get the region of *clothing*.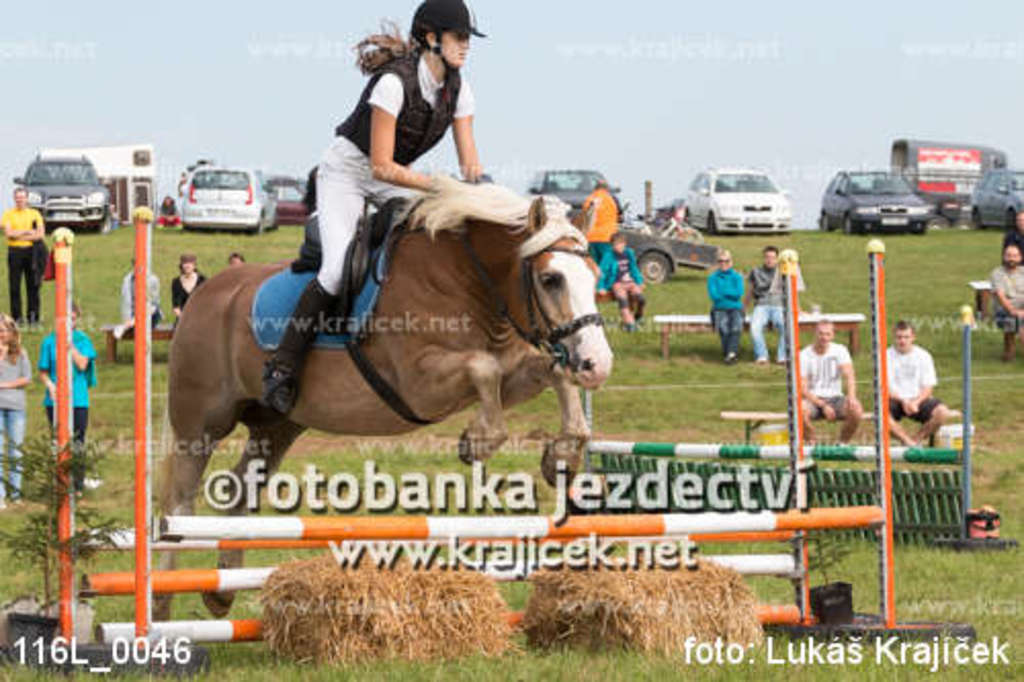
<bbox>578, 193, 618, 246</bbox>.
